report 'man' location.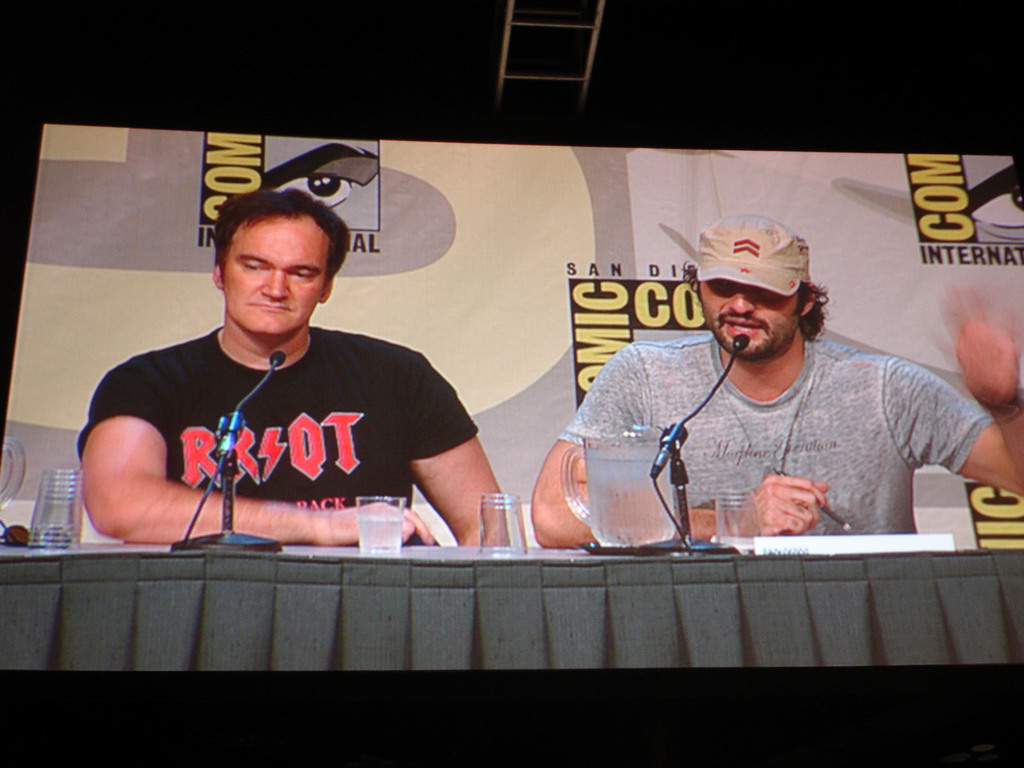
Report: detection(516, 218, 1023, 555).
